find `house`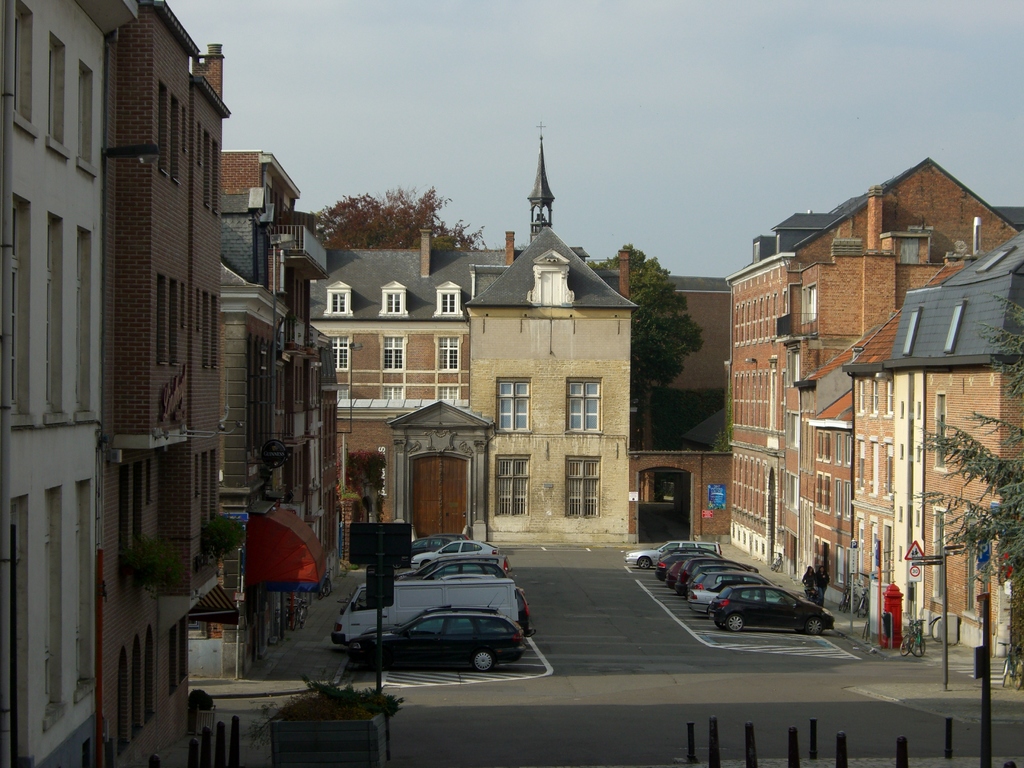
bbox=(721, 155, 1022, 574)
